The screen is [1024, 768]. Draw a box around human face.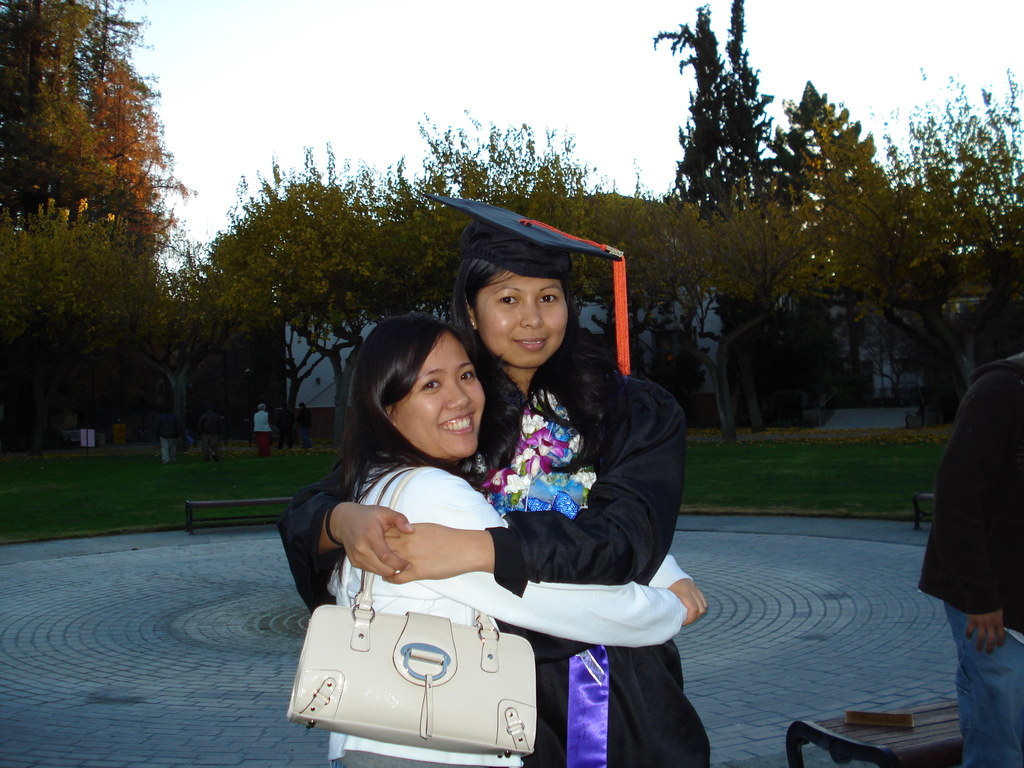
479 270 566 368.
